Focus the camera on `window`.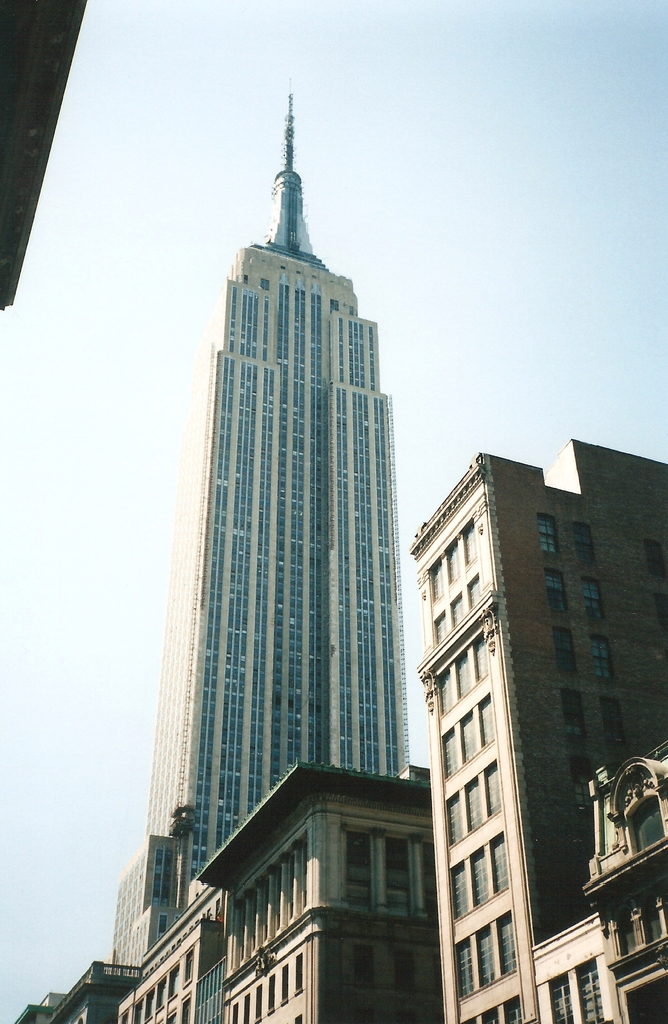
Focus region: BBox(439, 609, 446, 641).
